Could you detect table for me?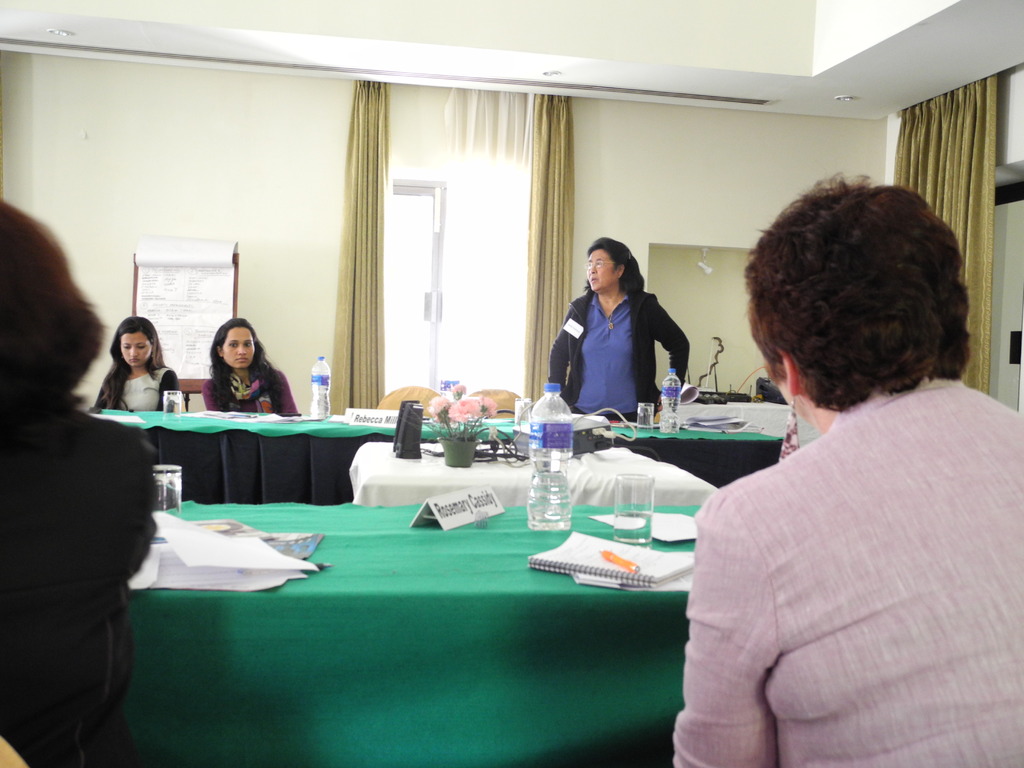
Detection result: [left=99, top=404, right=788, bottom=503].
